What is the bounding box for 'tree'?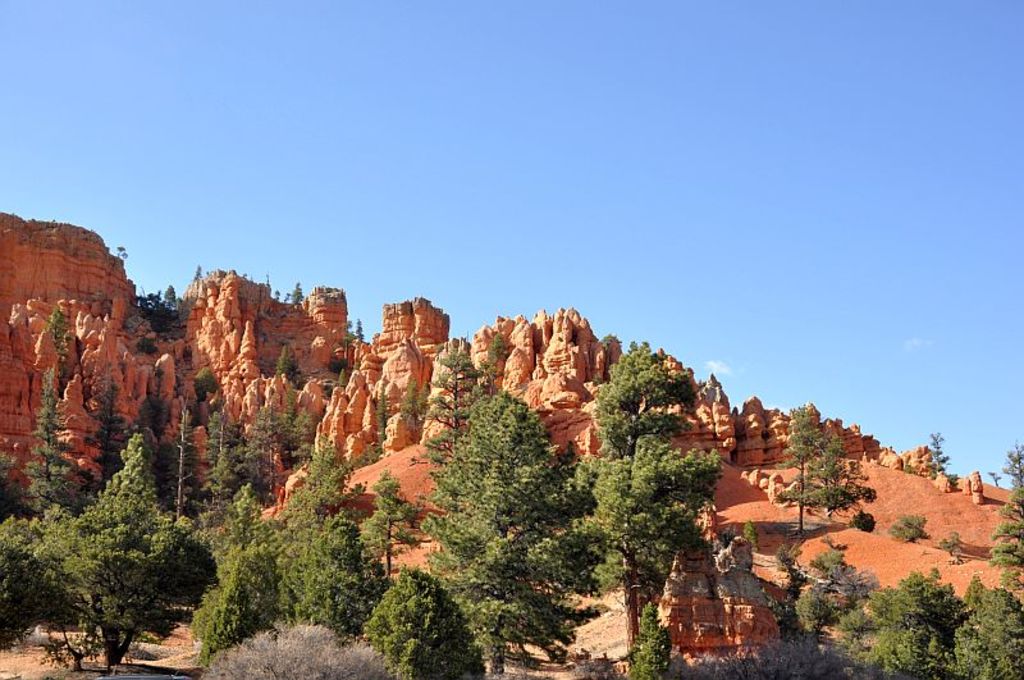
0, 305, 229, 656.
